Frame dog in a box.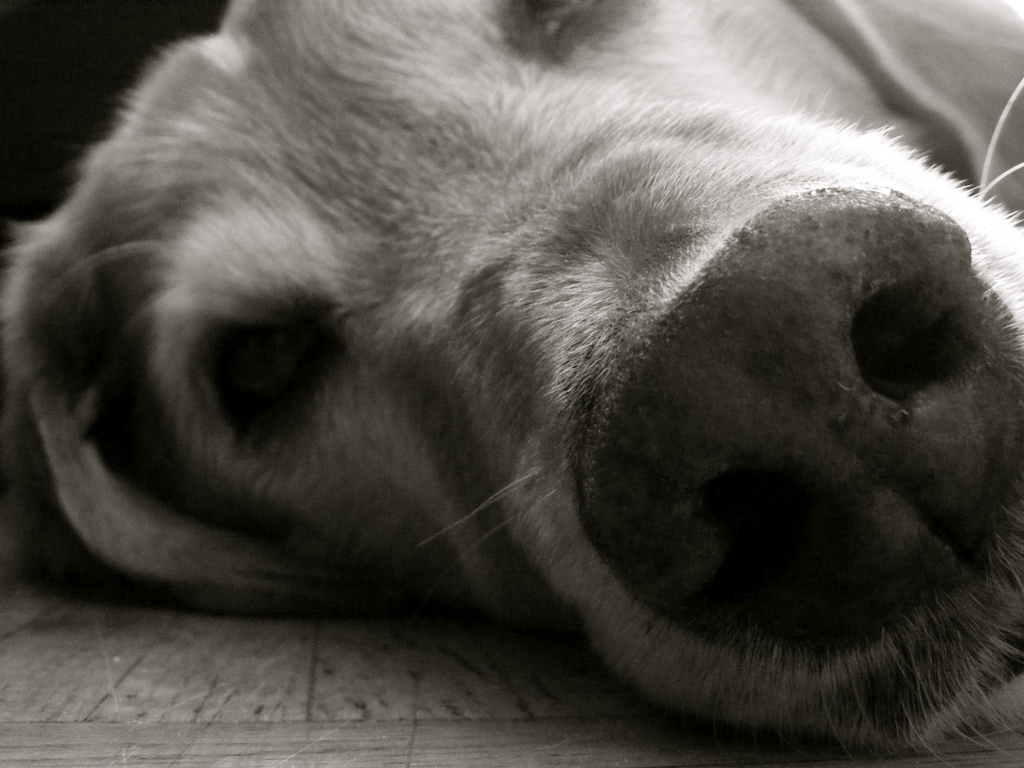
0:0:1023:753.
